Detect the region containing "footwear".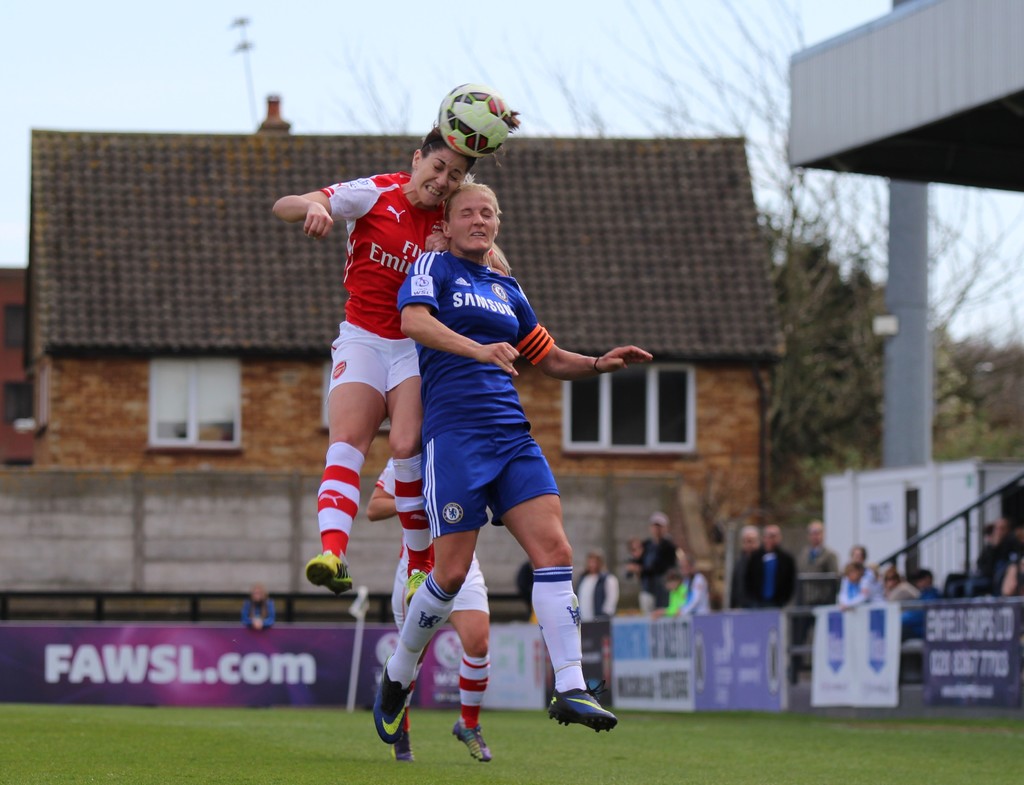
392/722/416/763.
